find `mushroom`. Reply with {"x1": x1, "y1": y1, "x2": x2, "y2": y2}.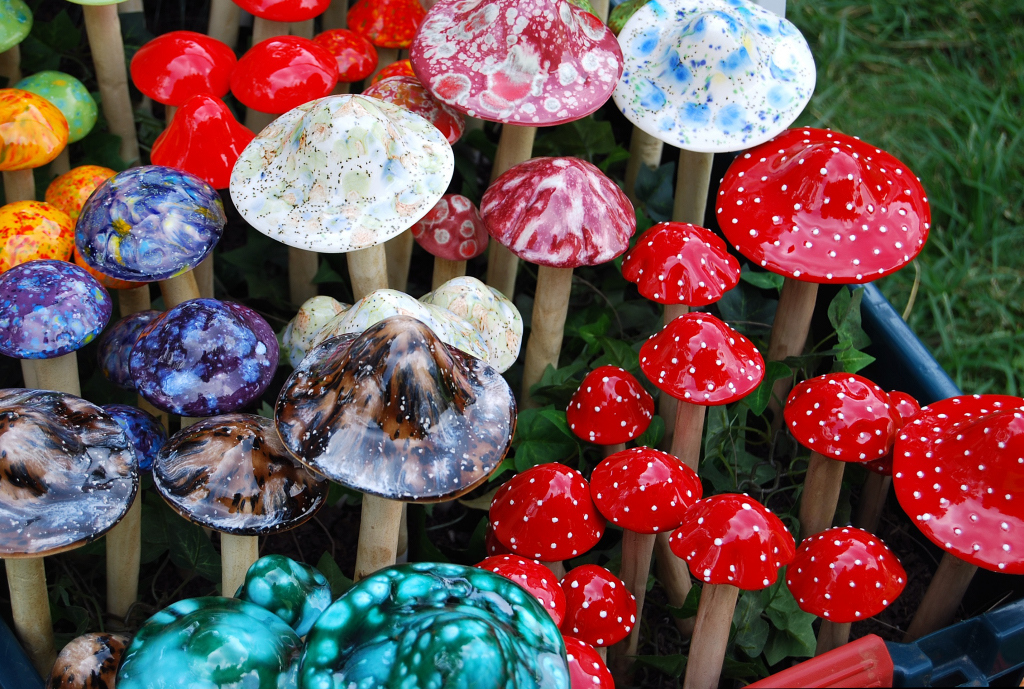
{"x1": 305, "y1": 23, "x2": 372, "y2": 92}.
